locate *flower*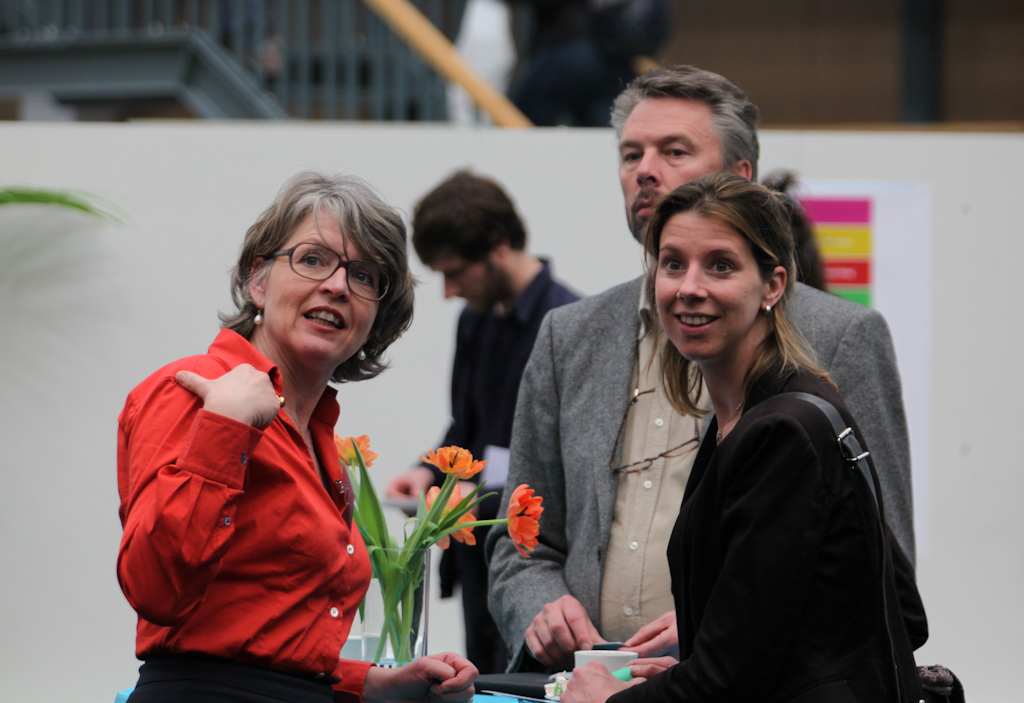
crop(420, 443, 488, 477)
